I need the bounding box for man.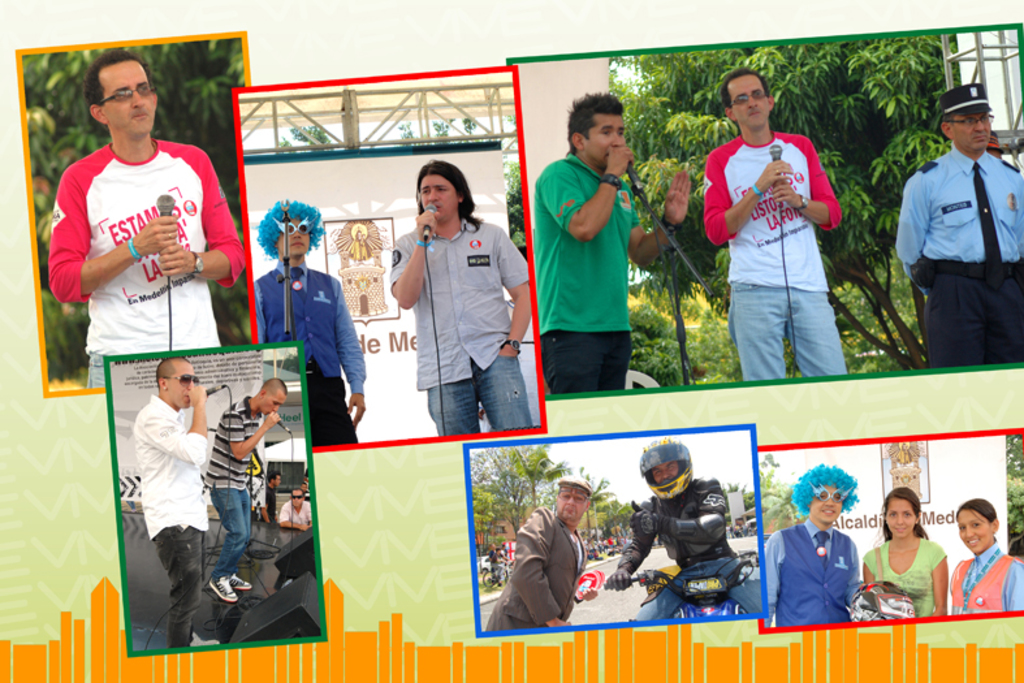
Here it is: x1=765 y1=464 x2=864 y2=630.
